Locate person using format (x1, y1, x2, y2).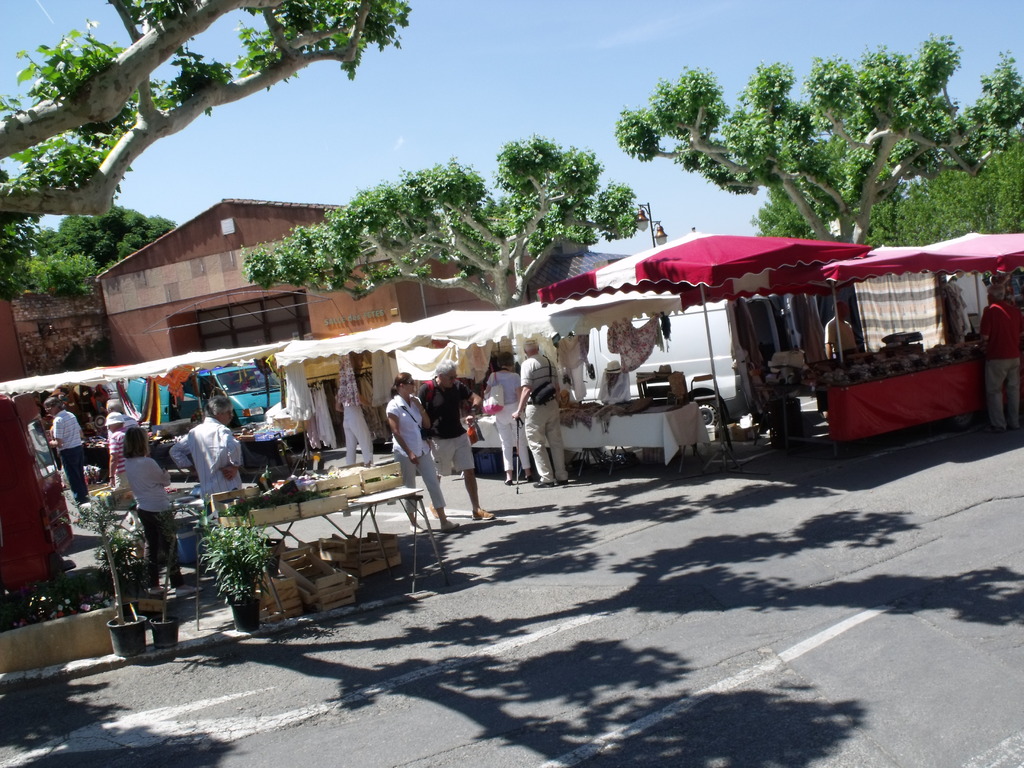
(822, 294, 865, 364).
